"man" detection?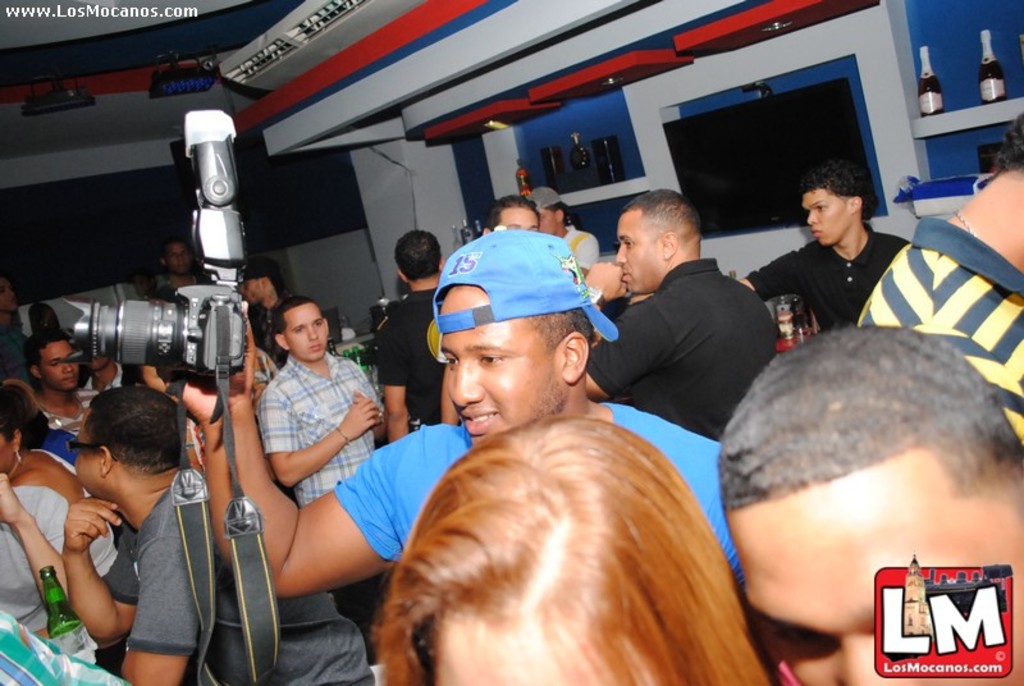
locate(572, 187, 792, 468)
